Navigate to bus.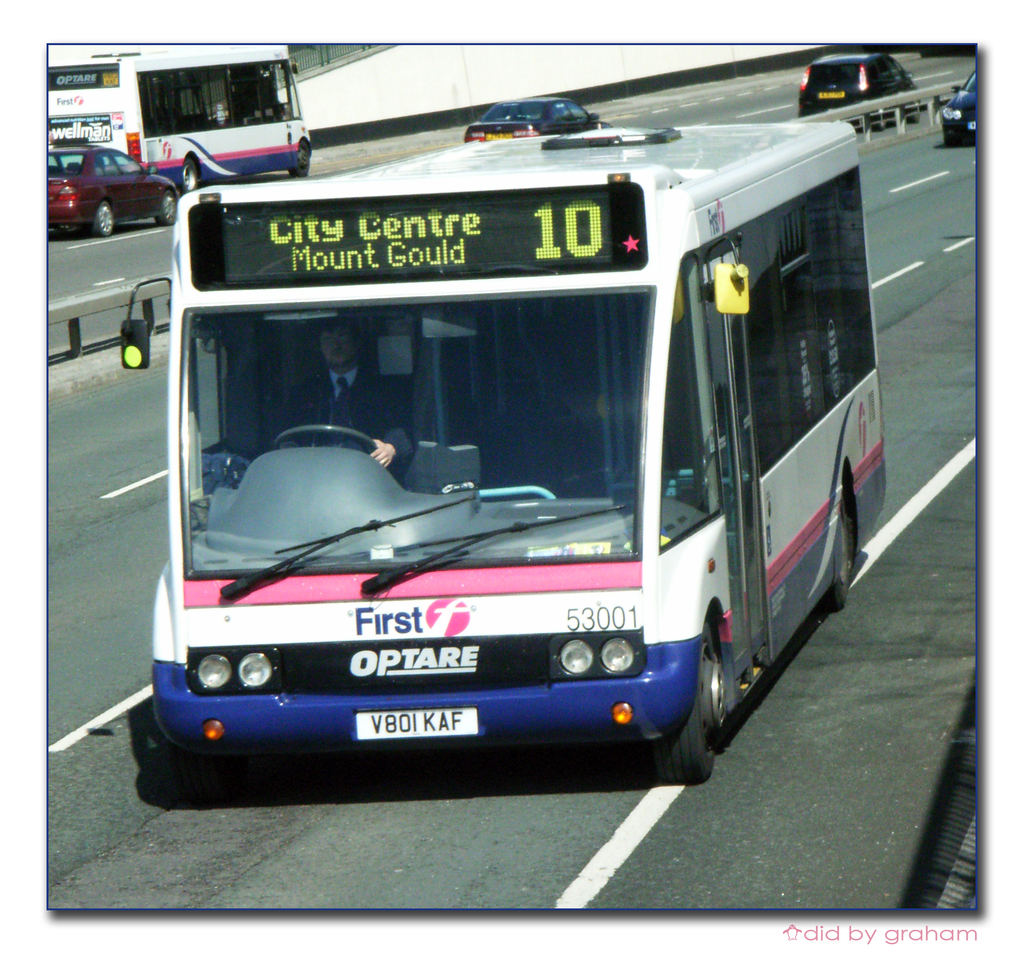
Navigation target: pyautogui.locateOnScreen(118, 122, 889, 787).
